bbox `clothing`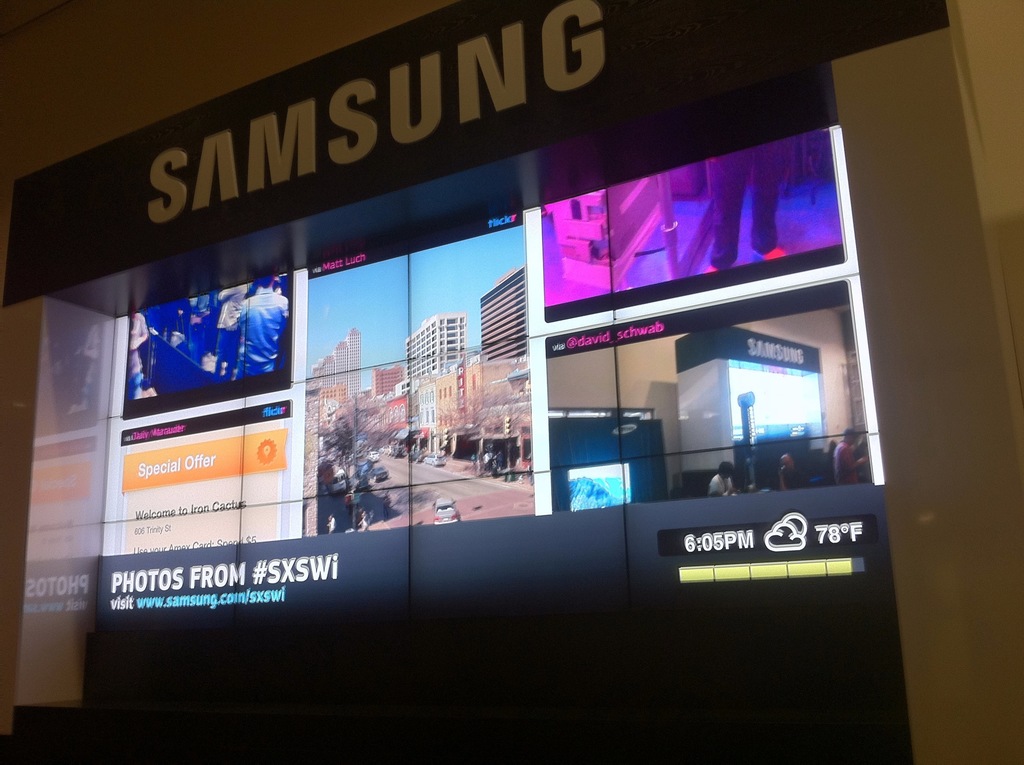
box=[238, 281, 291, 378]
